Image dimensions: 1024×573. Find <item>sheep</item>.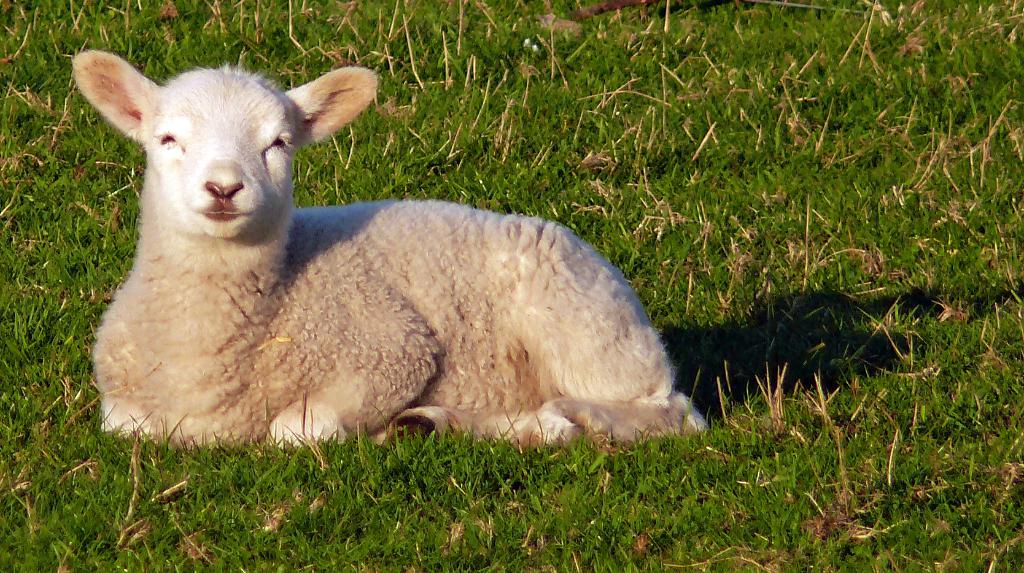
<bbox>67, 48, 703, 449</bbox>.
